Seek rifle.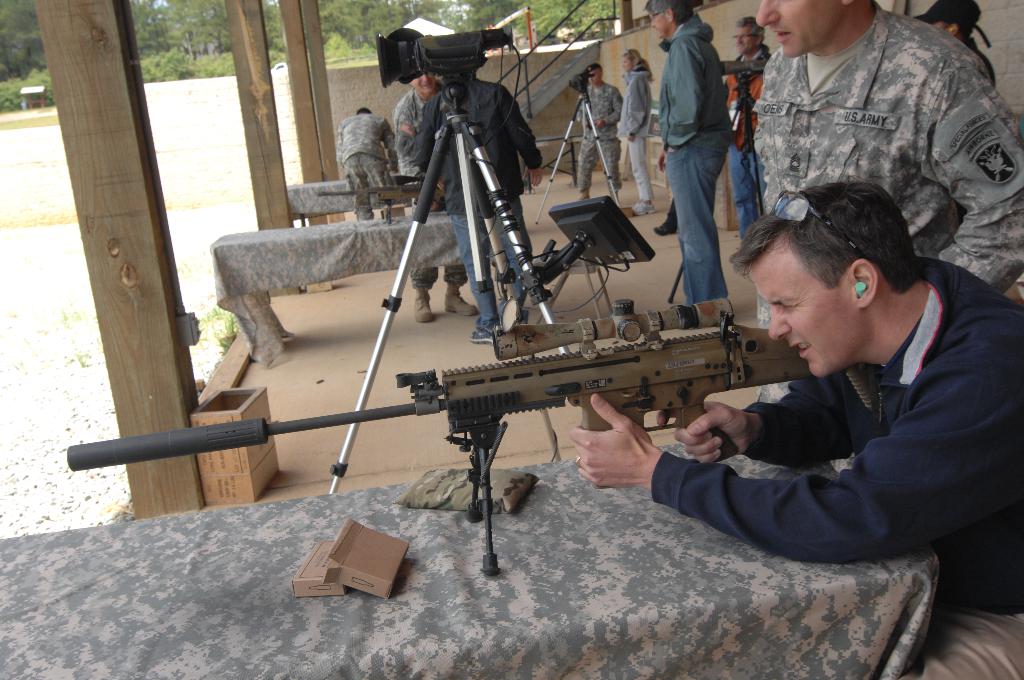
(67, 300, 808, 569).
